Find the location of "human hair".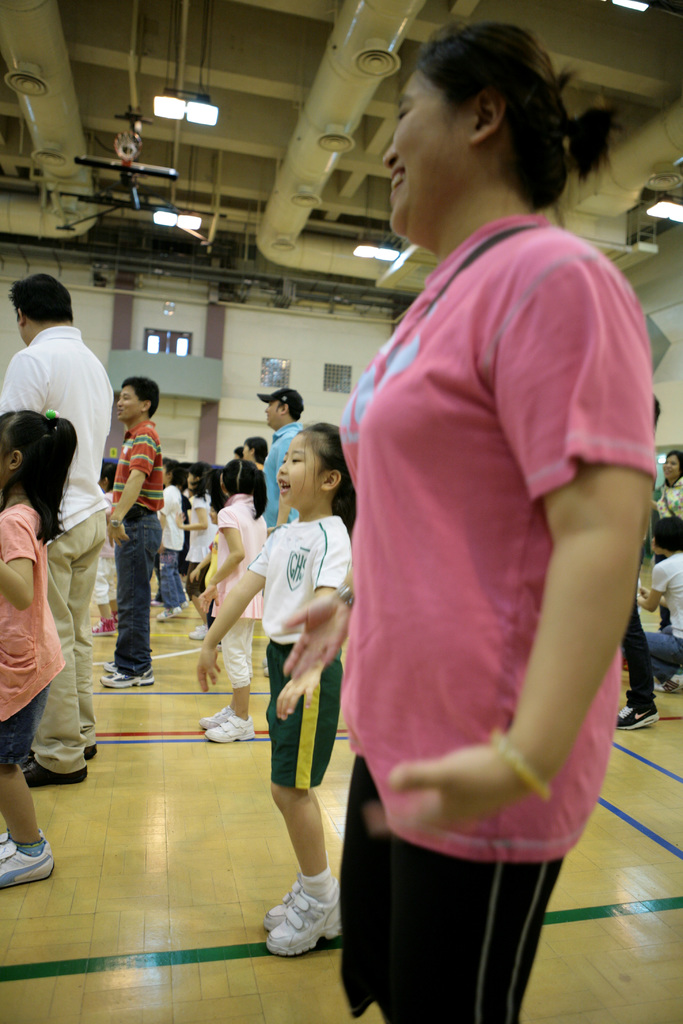
Location: bbox(411, 13, 566, 199).
